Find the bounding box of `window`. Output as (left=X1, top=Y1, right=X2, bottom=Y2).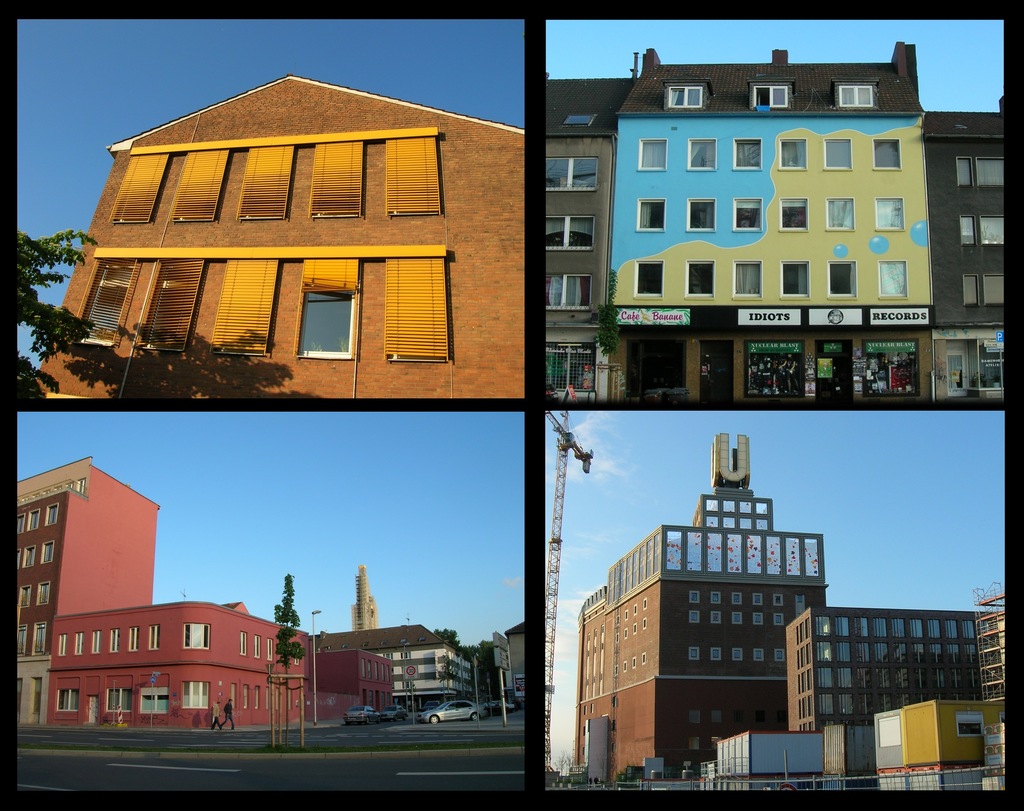
(left=51, top=681, right=83, bottom=712).
